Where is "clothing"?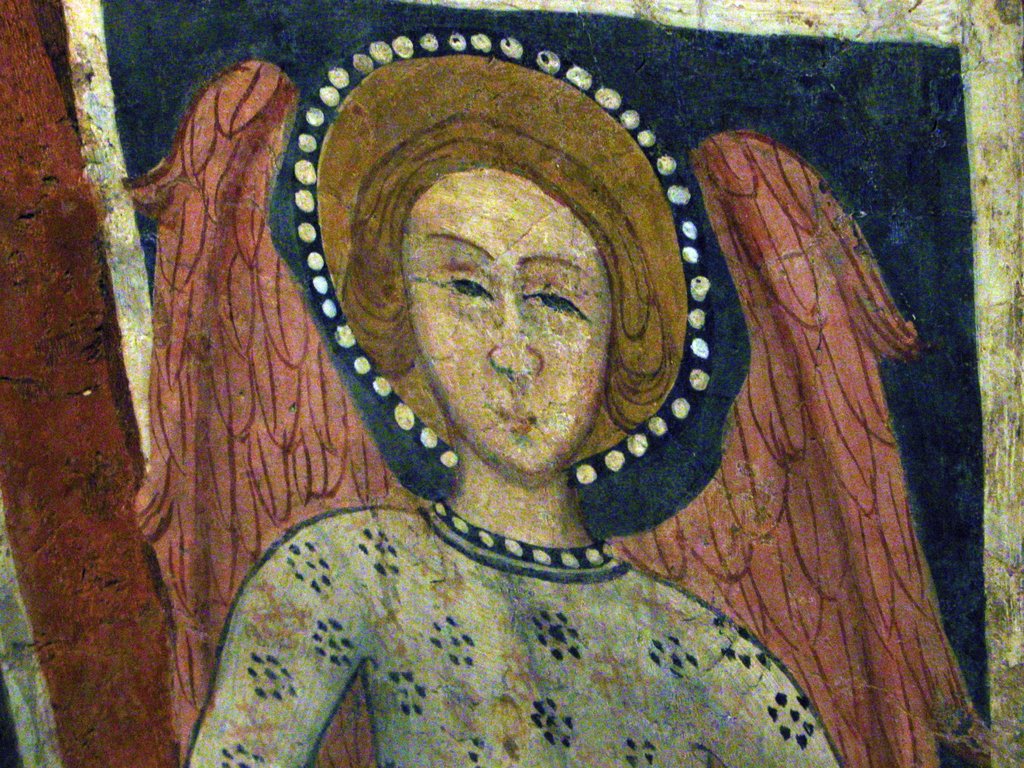
x1=181 y1=498 x2=849 y2=767.
